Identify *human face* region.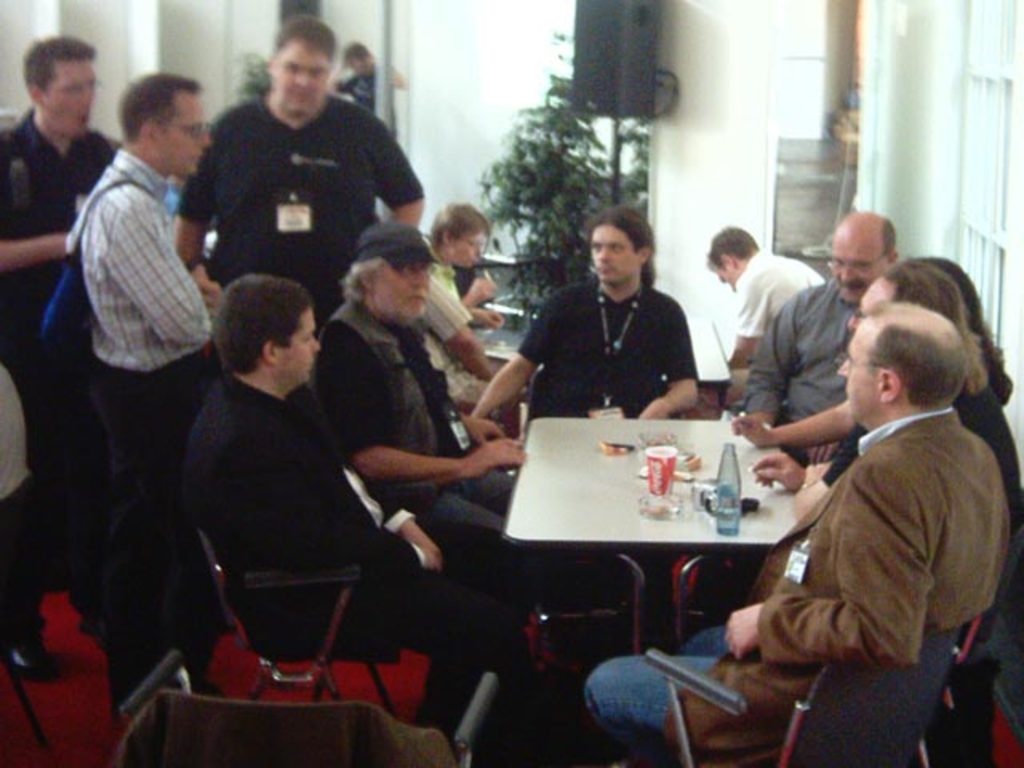
Region: x1=157 y1=94 x2=208 y2=176.
